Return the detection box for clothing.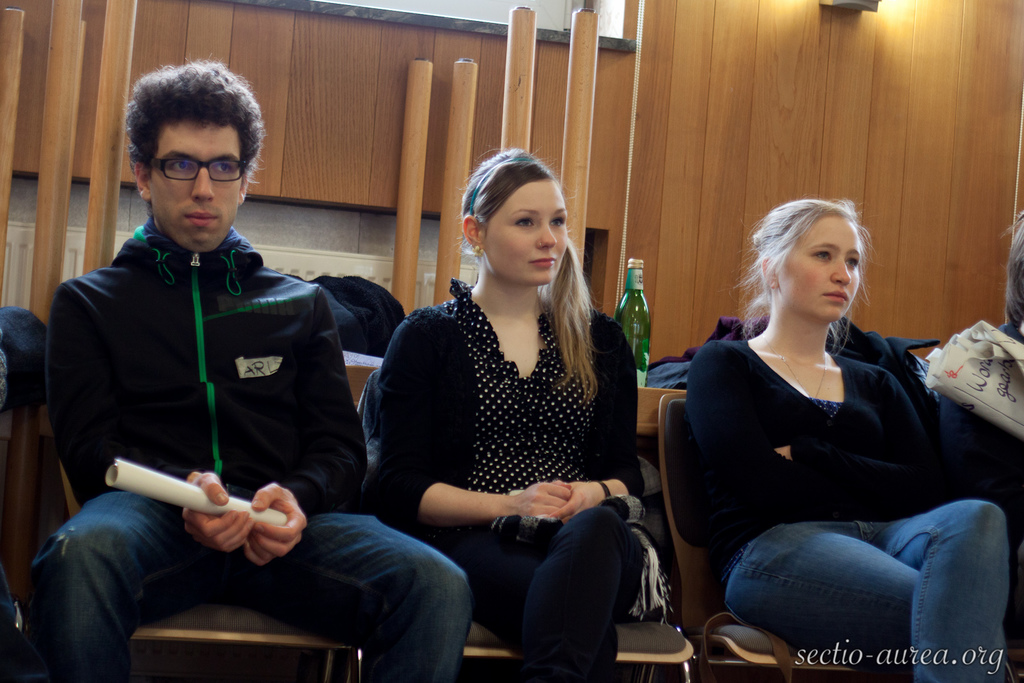
crop(938, 320, 1023, 630).
